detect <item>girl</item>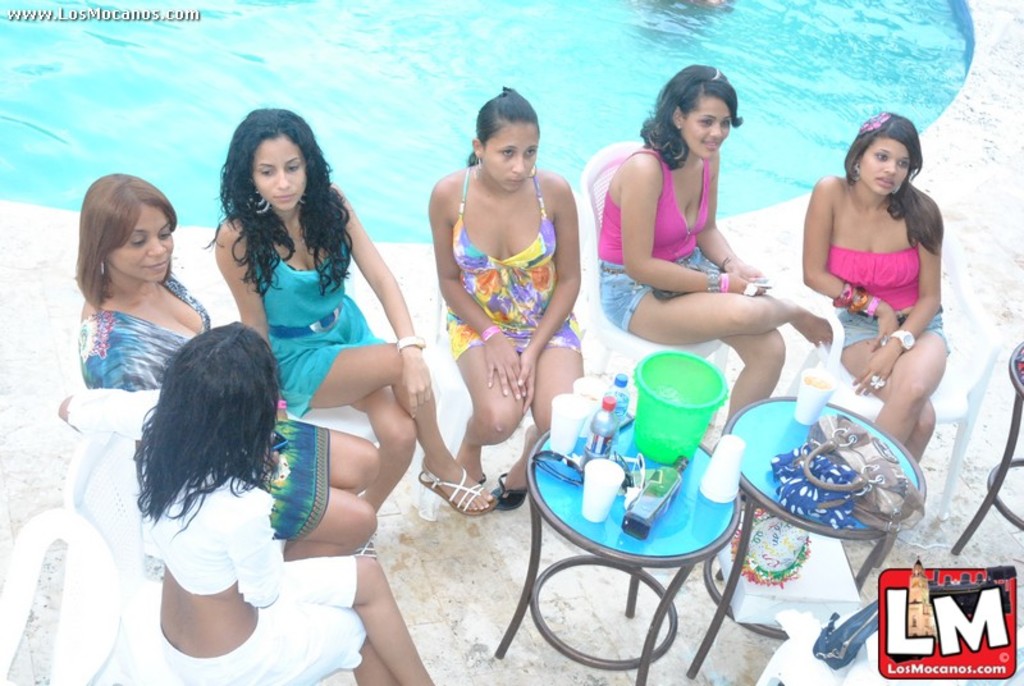
crop(201, 109, 498, 512)
